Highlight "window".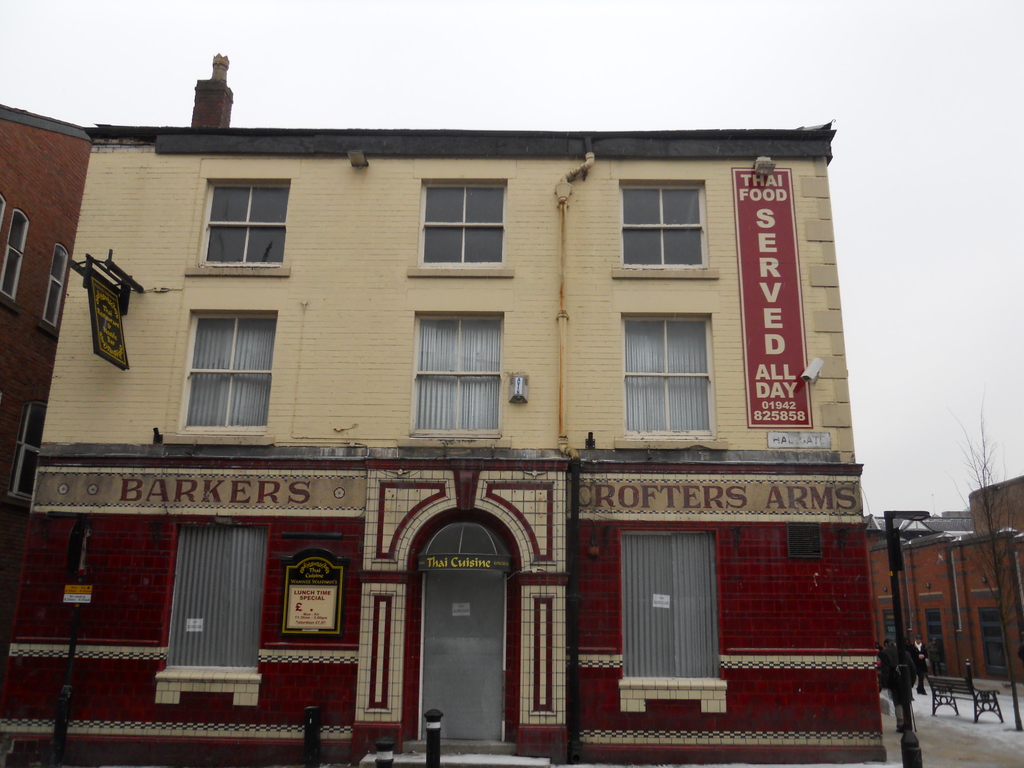
Highlighted region: [x1=979, y1=611, x2=1009, y2=675].
